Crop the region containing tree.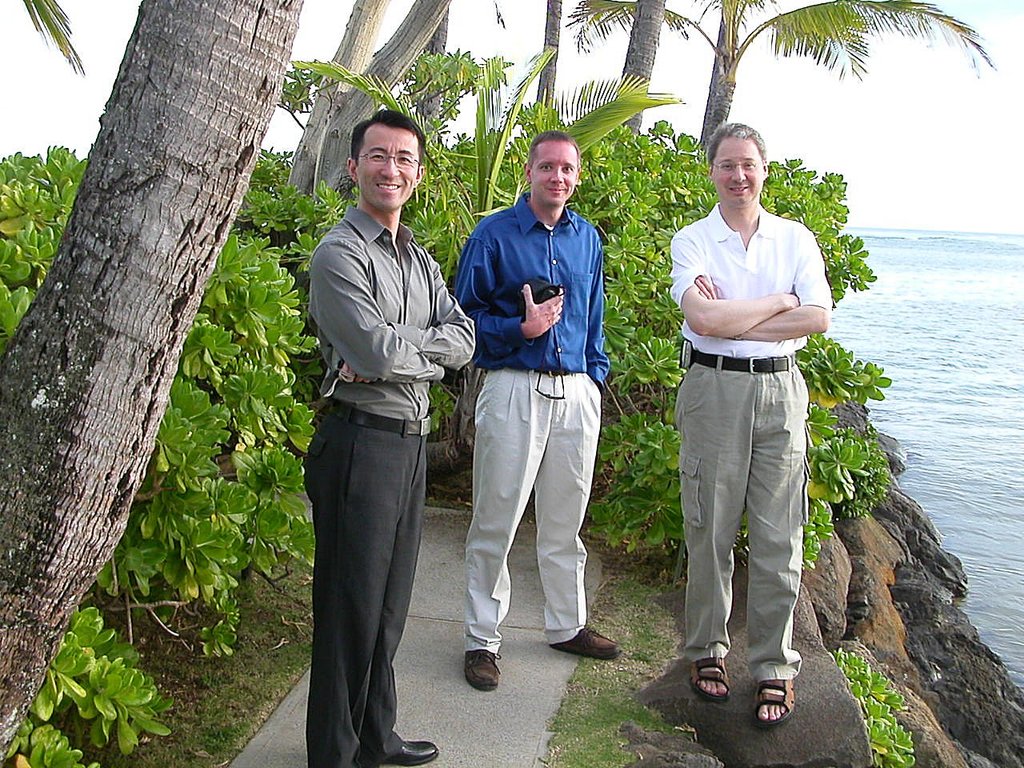
Crop region: box(302, 42, 675, 466).
